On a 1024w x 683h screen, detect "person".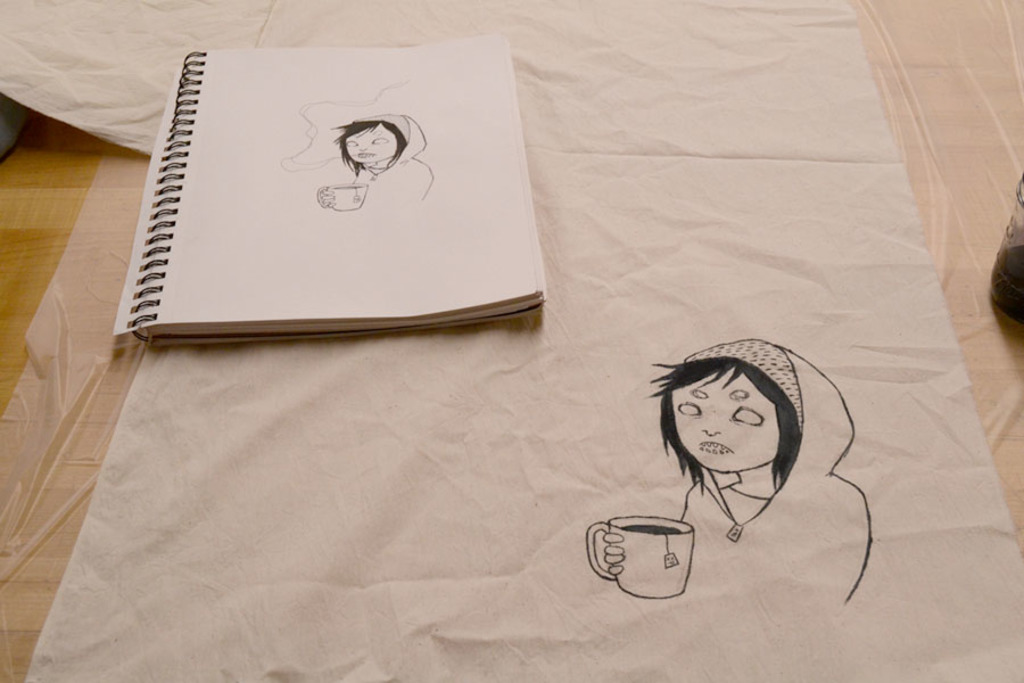
x1=631, y1=328, x2=882, y2=627.
